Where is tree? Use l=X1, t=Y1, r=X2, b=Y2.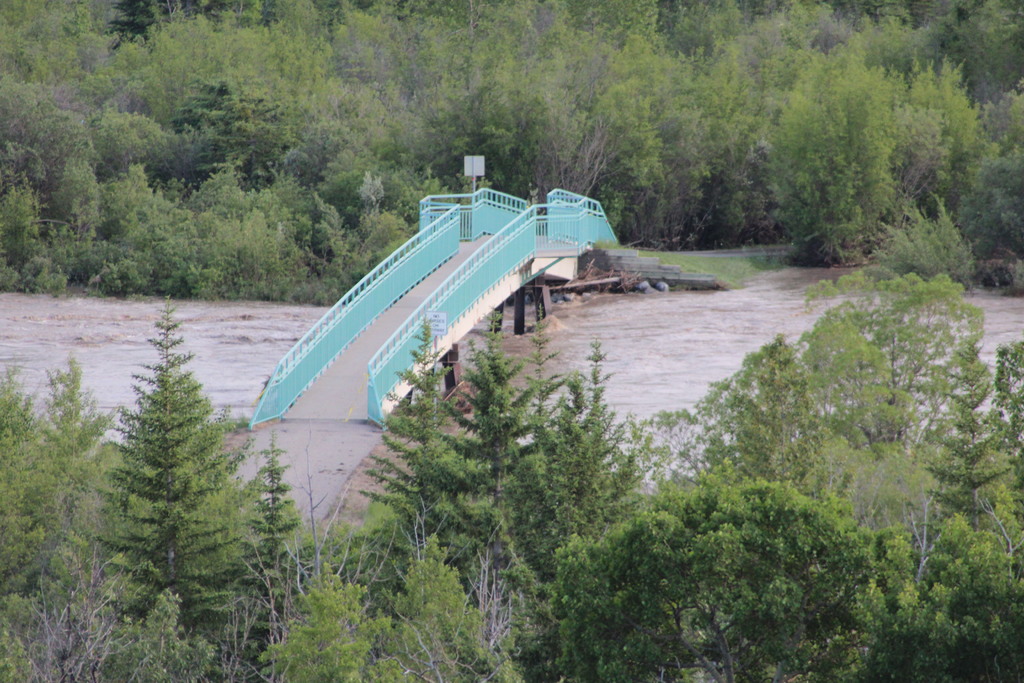
l=326, t=309, r=650, b=602.
